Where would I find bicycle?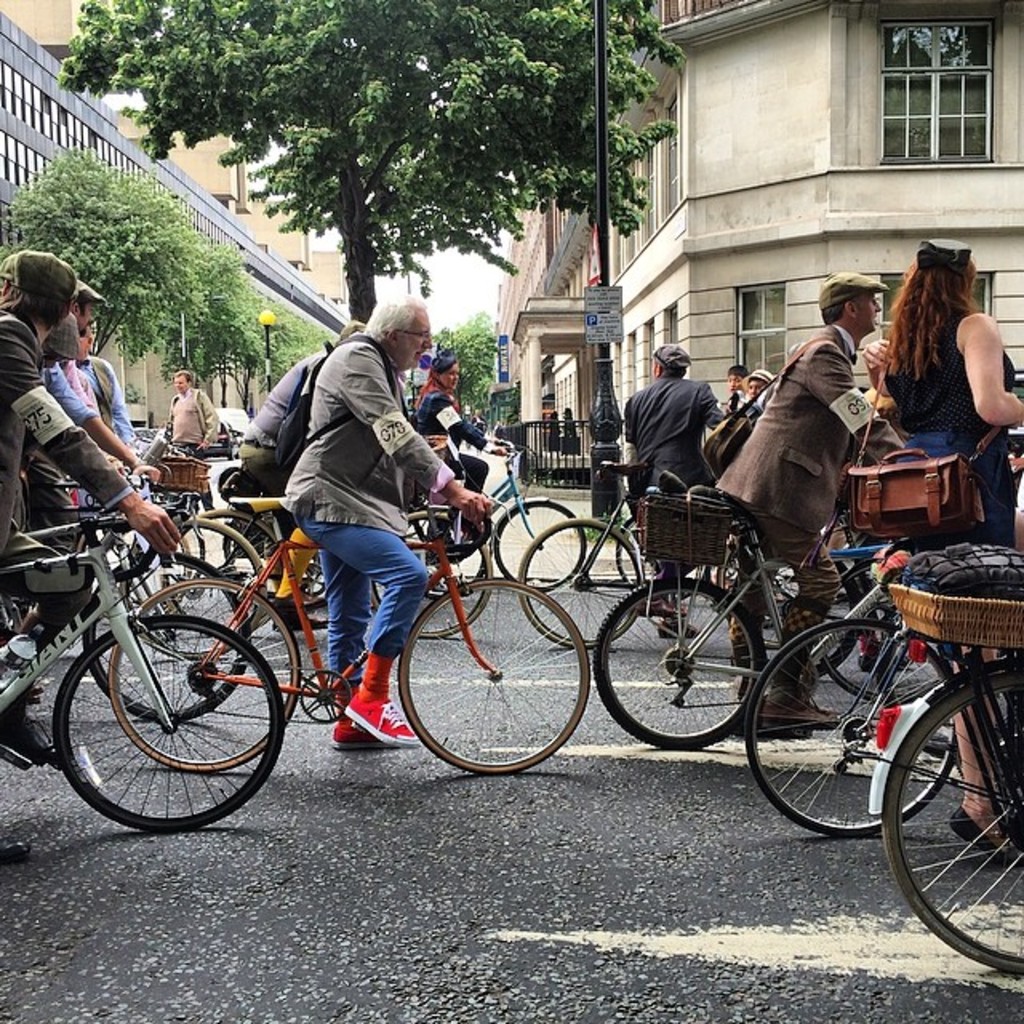
At left=0, top=541, right=286, bottom=830.
